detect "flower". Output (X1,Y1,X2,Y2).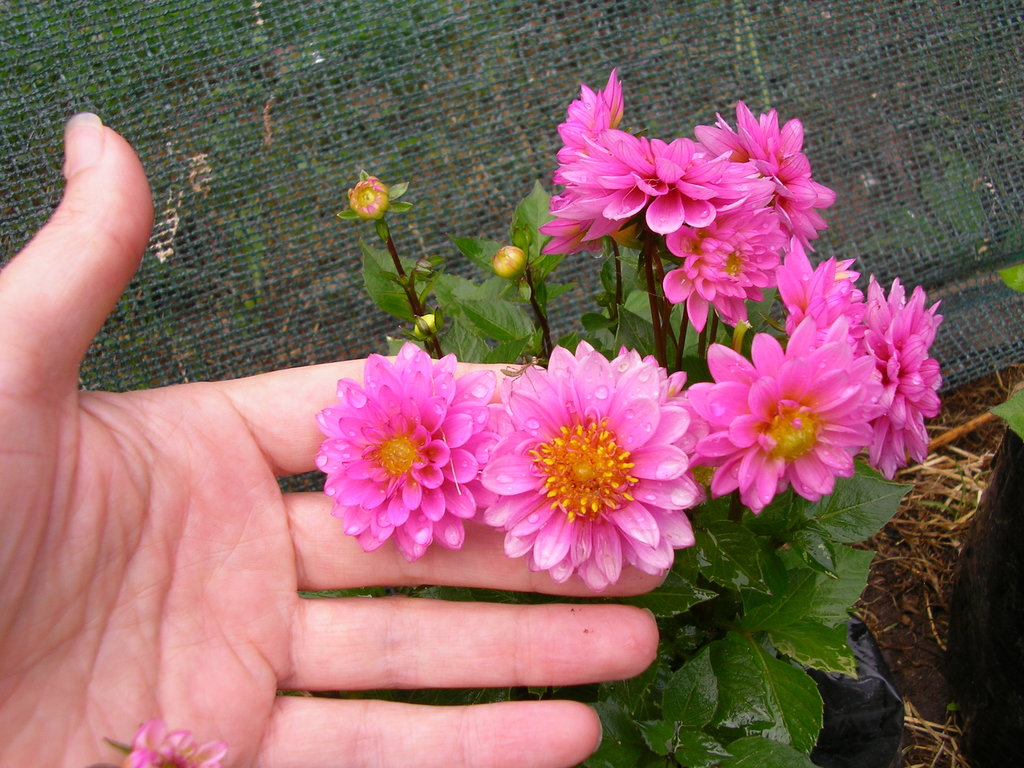
(118,723,228,767).
